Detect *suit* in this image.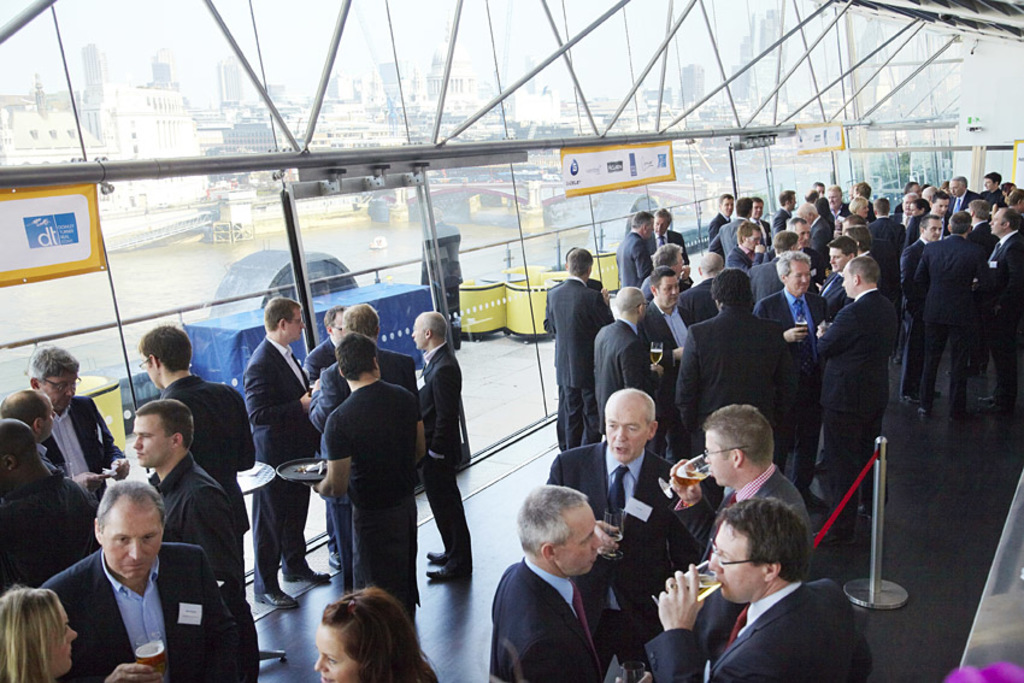
Detection: locate(675, 277, 720, 332).
